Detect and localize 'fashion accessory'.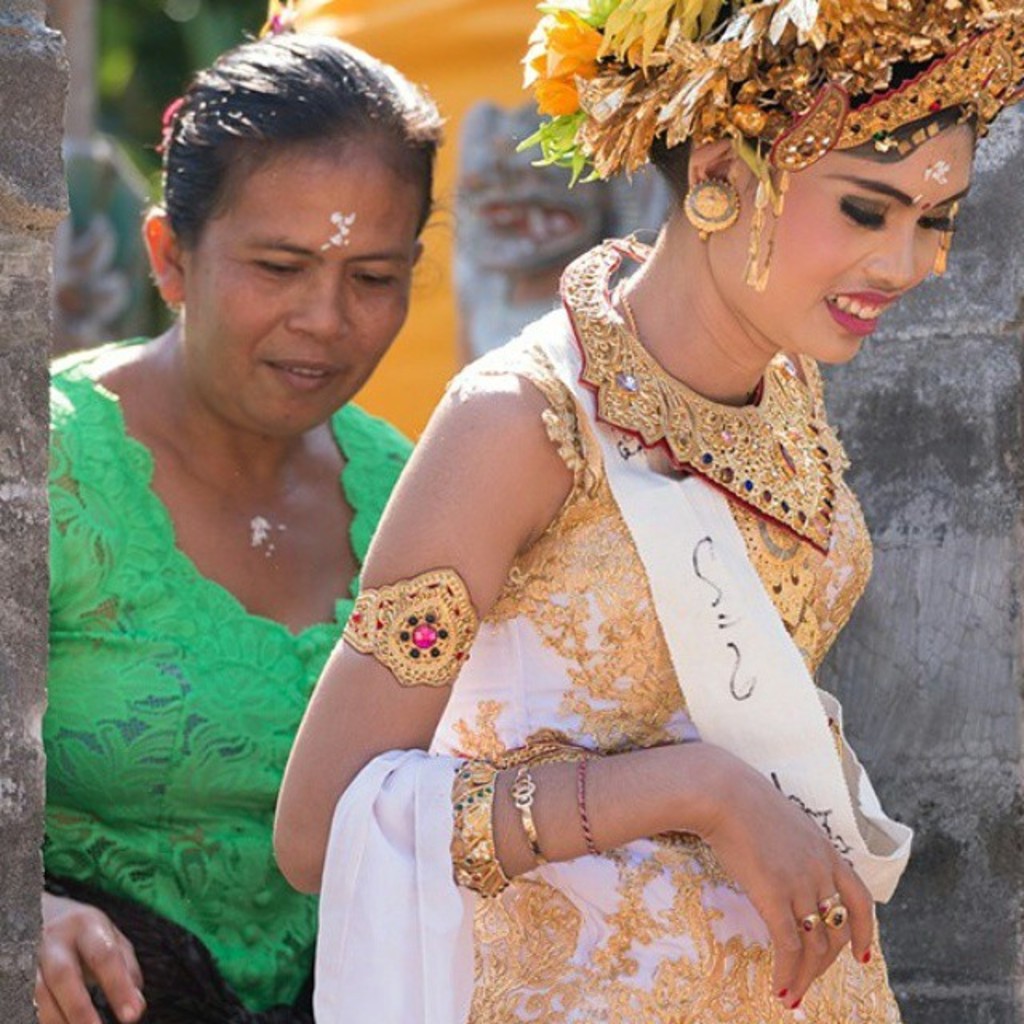
Localized at <region>515, 0, 1022, 291</region>.
